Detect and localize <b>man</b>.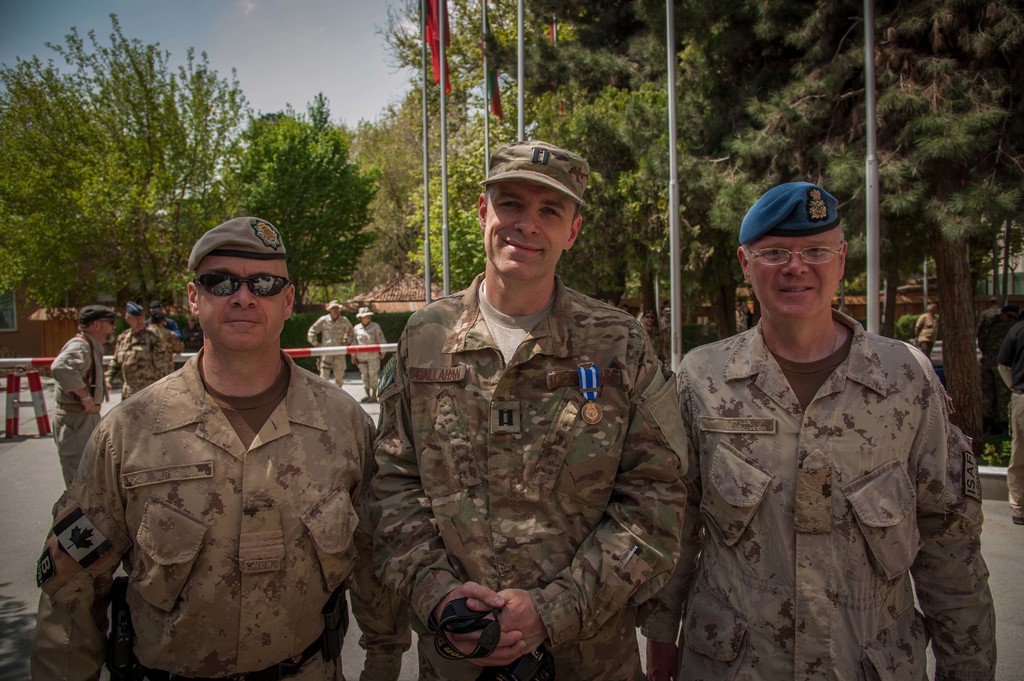
Localized at crop(306, 298, 360, 392).
